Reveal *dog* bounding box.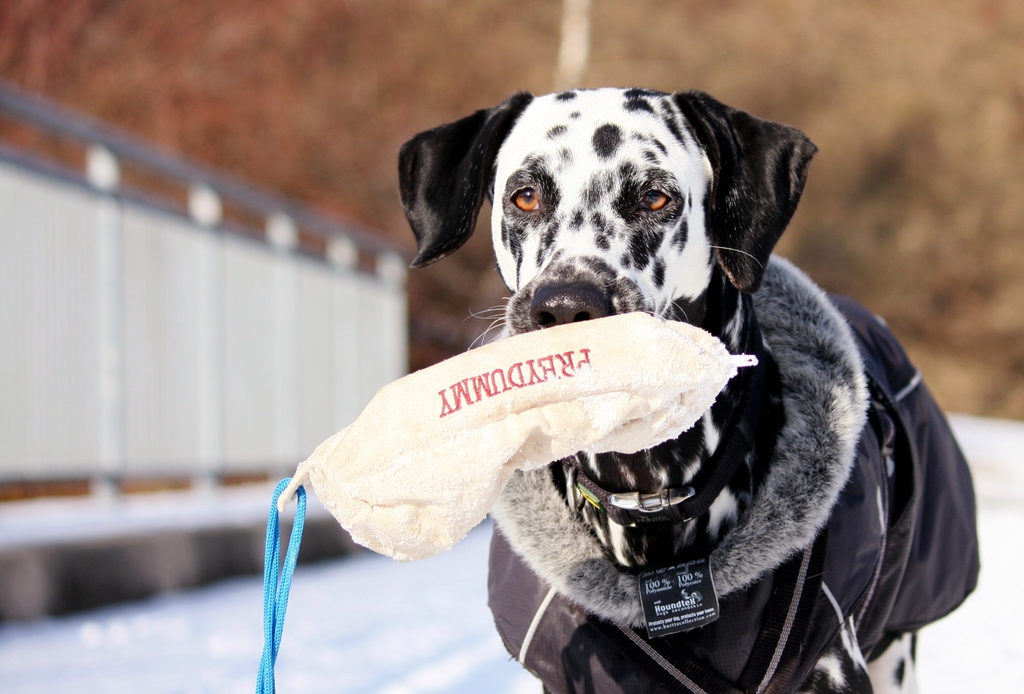
Revealed: <box>395,91,981,693</box>.
